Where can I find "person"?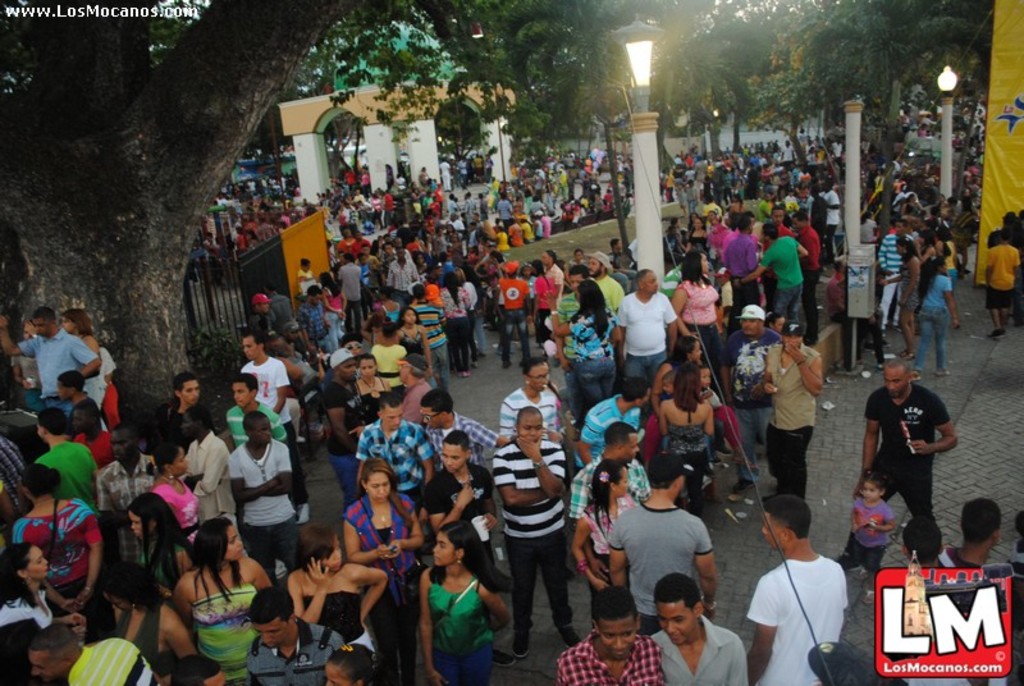
You can find it at {"x1": 93, "y1": 571, "x2": 189, "y2": 666}.
